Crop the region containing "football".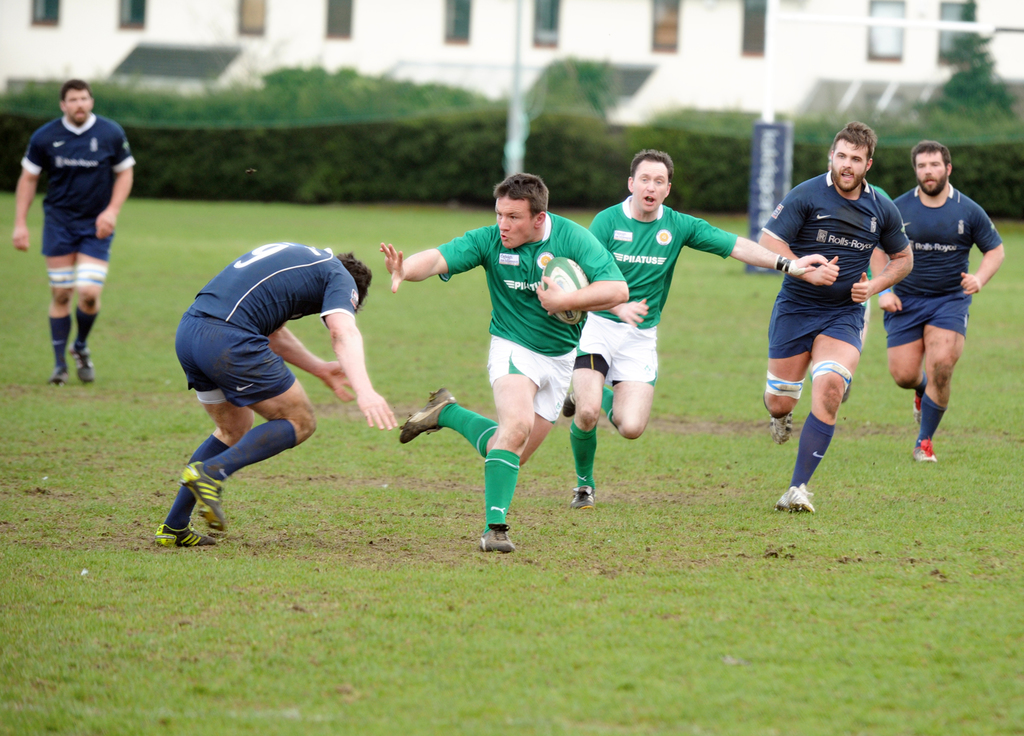
Crop region: detection(537, 256, 588, 329).
